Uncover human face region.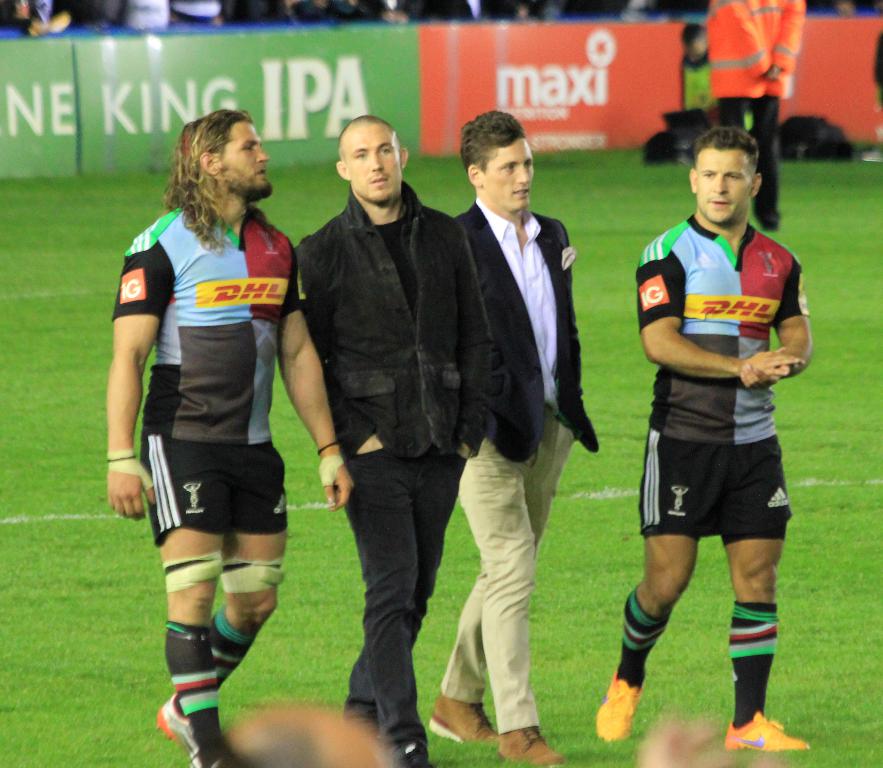
Uncovered: (696, 149, 749, 226).
